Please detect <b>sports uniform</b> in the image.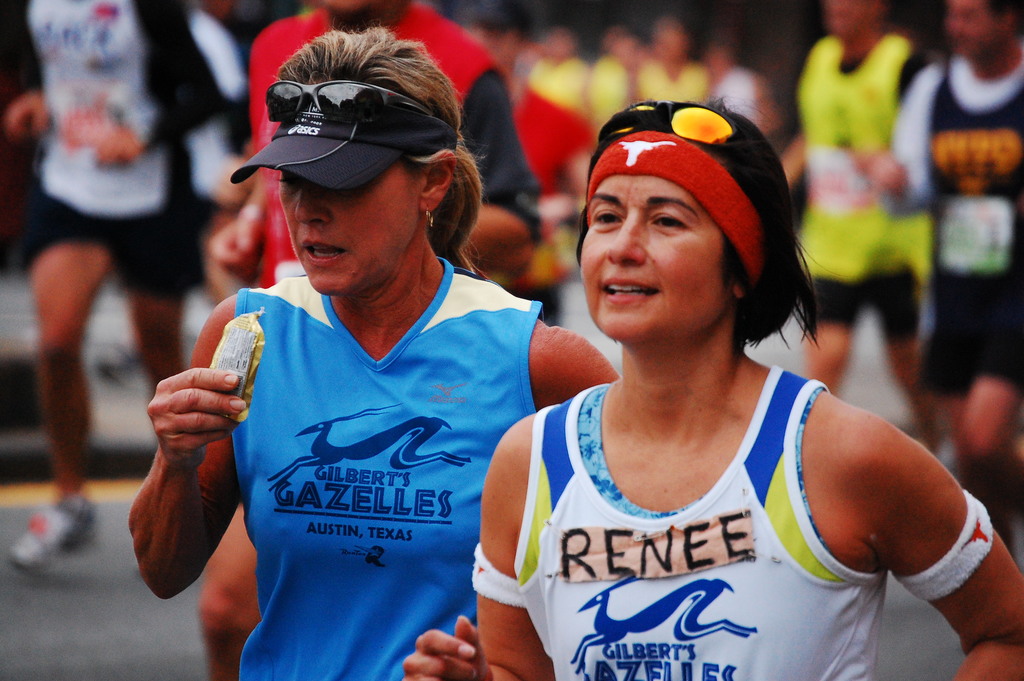
BBox(244, 3, 547, 288).
